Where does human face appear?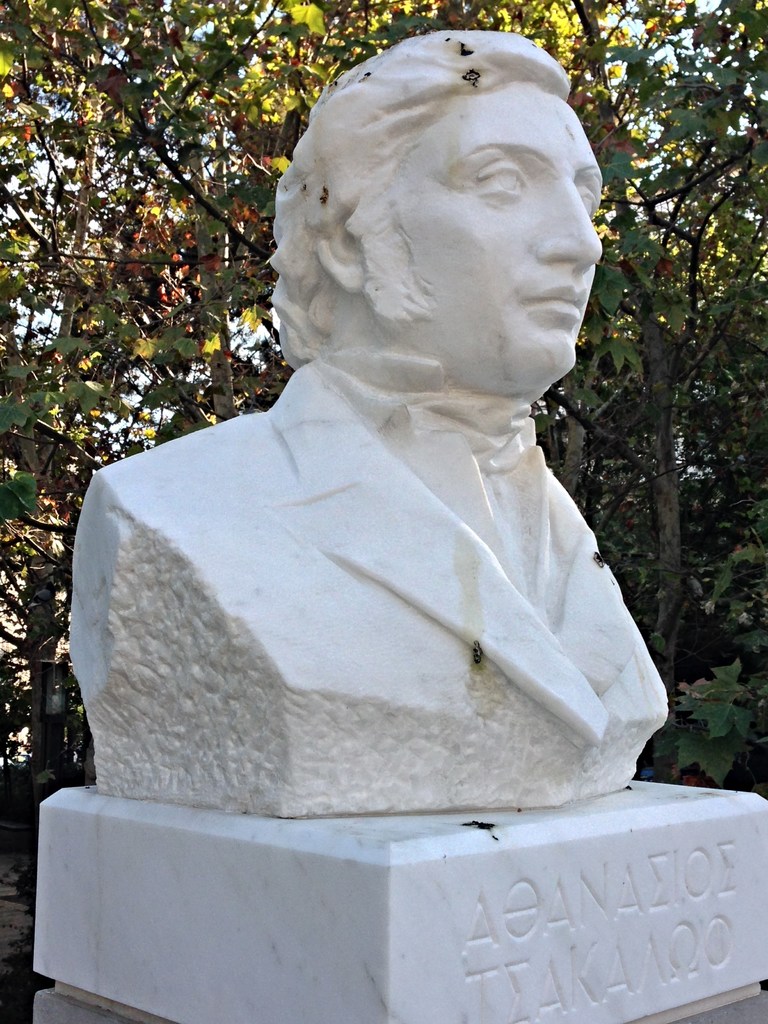
Appears at l=392, t=92, r=600, b=378.
